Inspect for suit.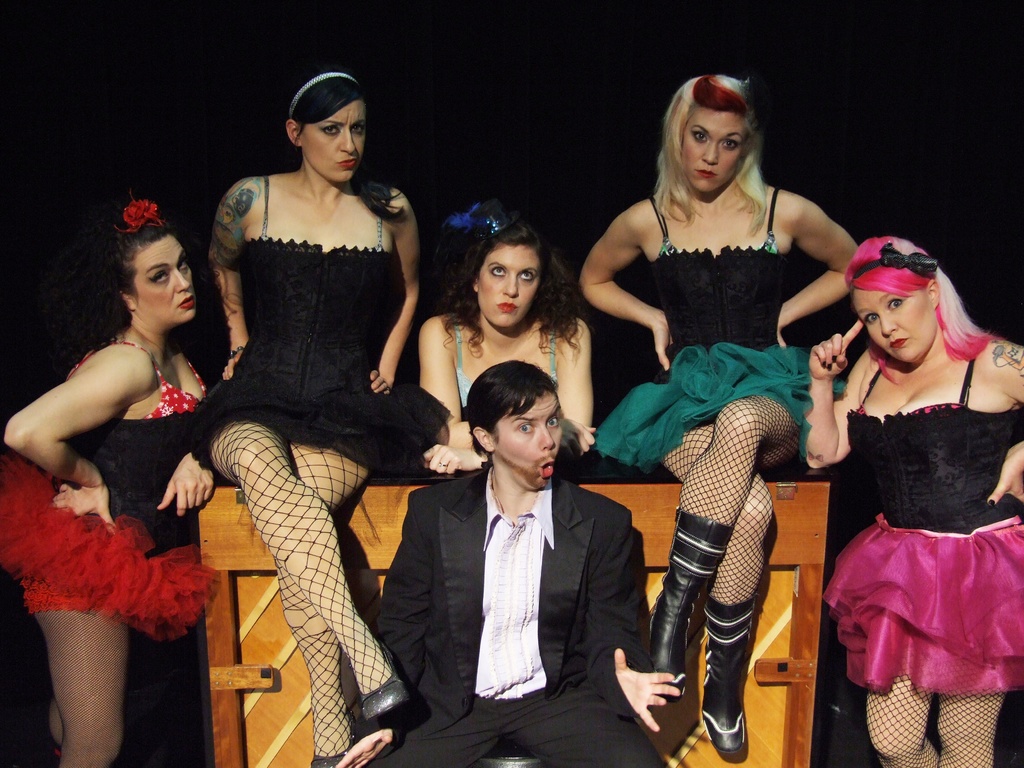
Inspection: <box>386,375,646,748</box>.
